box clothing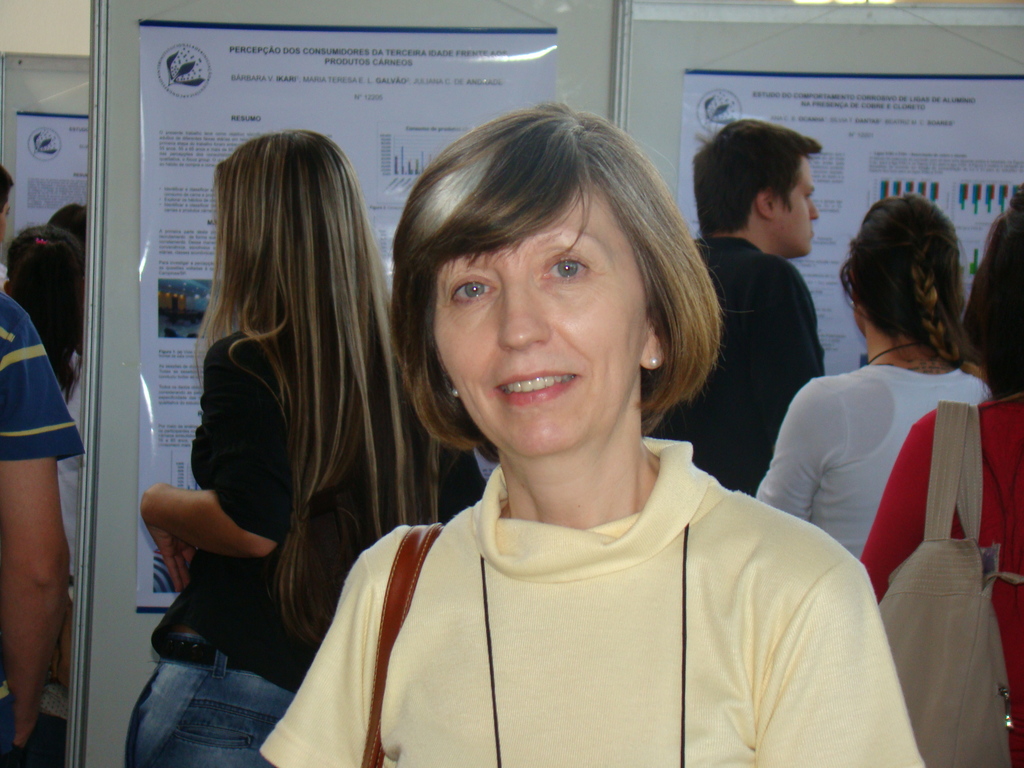
{"left": 753, "top": 367, "right": 988, "bottom": 559}
